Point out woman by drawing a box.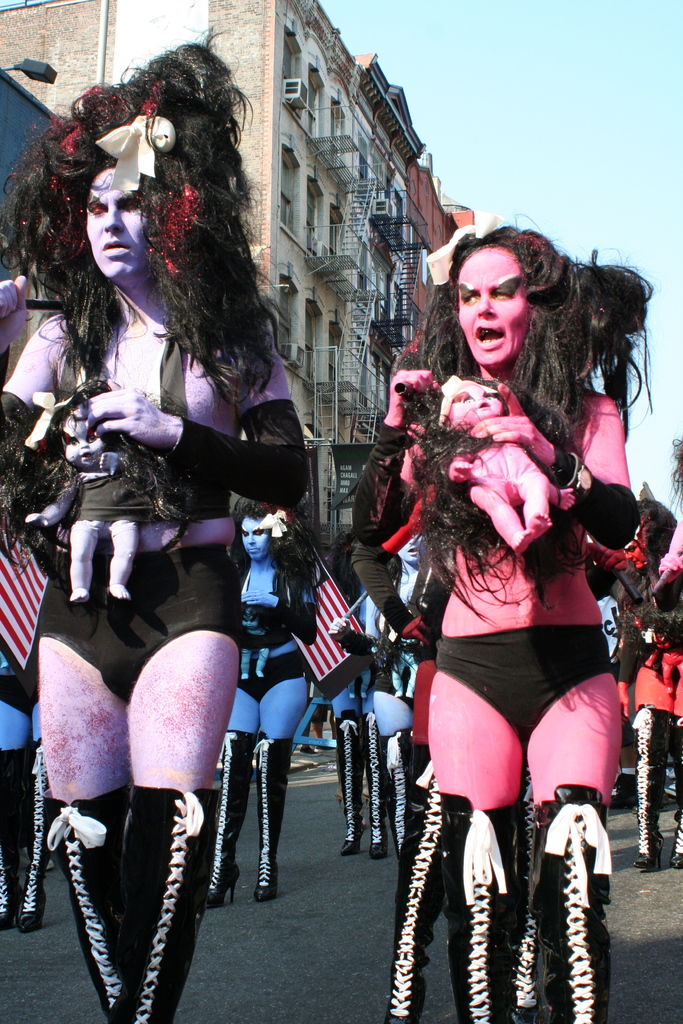
586,498,682,879.
